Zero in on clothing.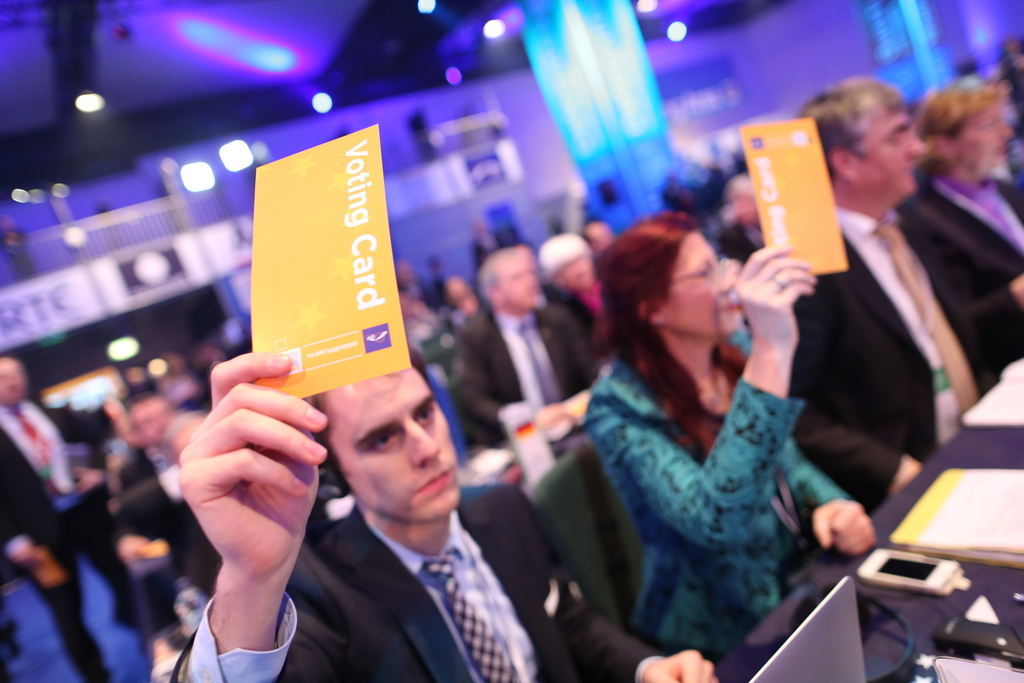
Zeroed in: rect(453, 298, 596, 454).
